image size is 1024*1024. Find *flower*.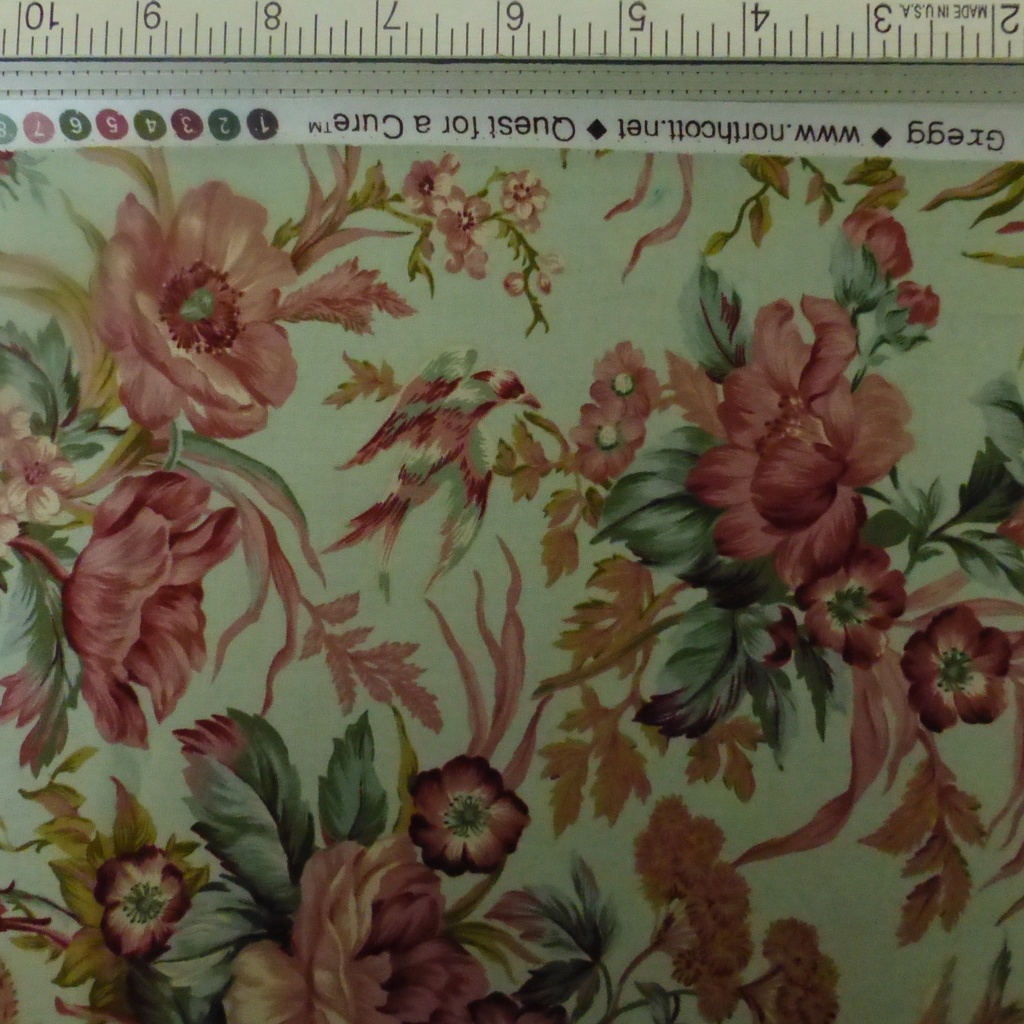
[x1=93, y1=842, x2=191, y2=961].
